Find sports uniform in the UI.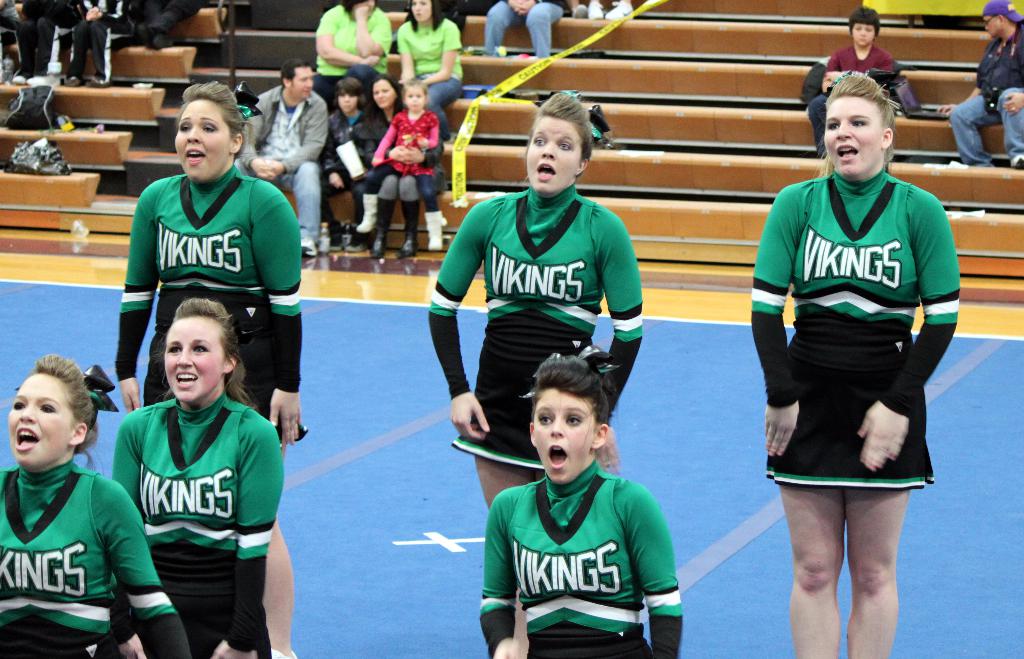
UI element at <bbox>426, 180, 660, 486</bbox>.
